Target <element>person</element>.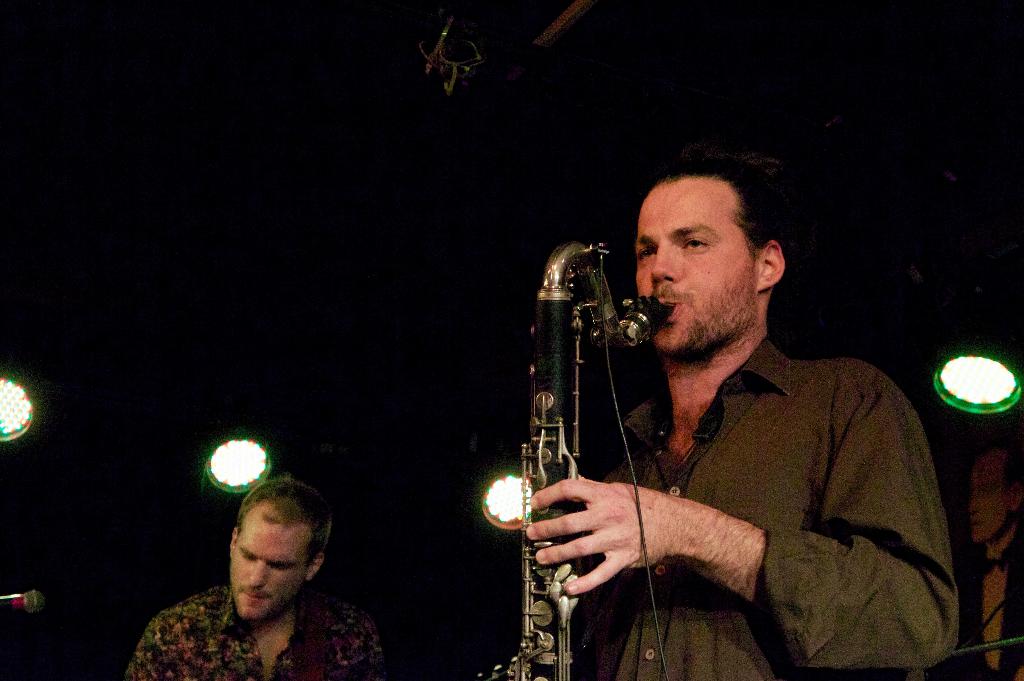
Target region: 465:137:948:678.
